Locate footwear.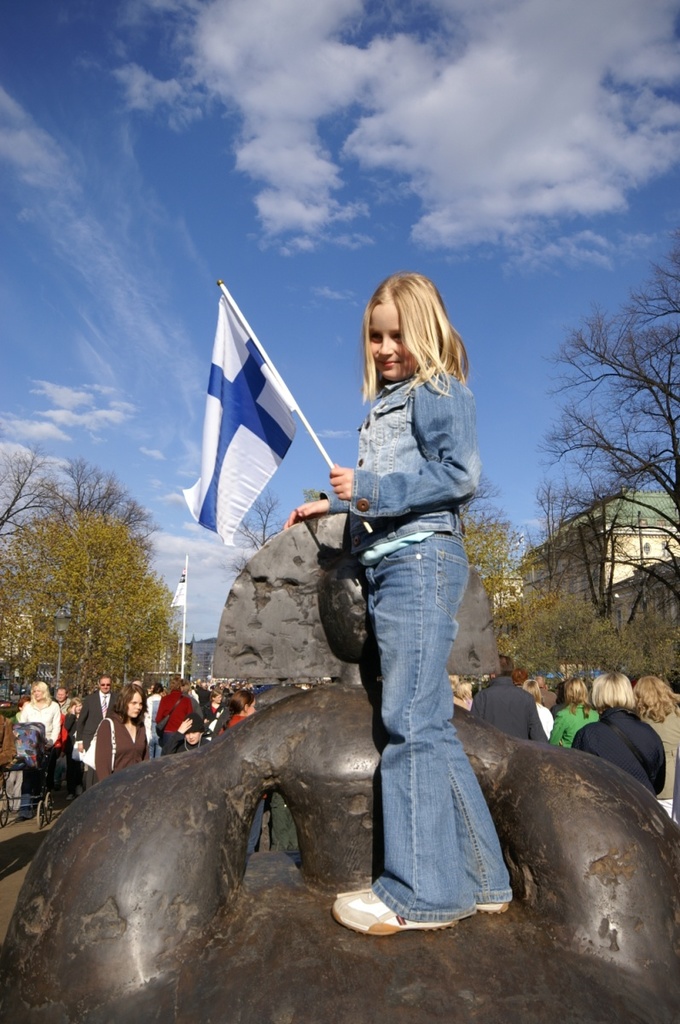
Bounding box: rect(477, 901, 507, 913).
